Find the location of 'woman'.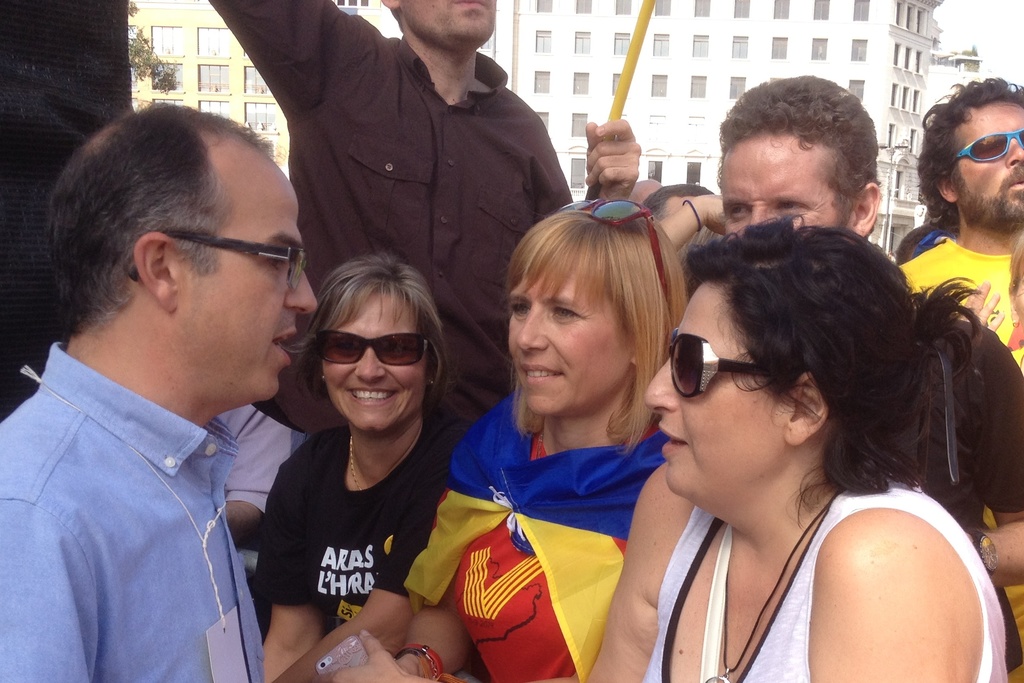
Location: rect(579, 214, 1009, 682).
